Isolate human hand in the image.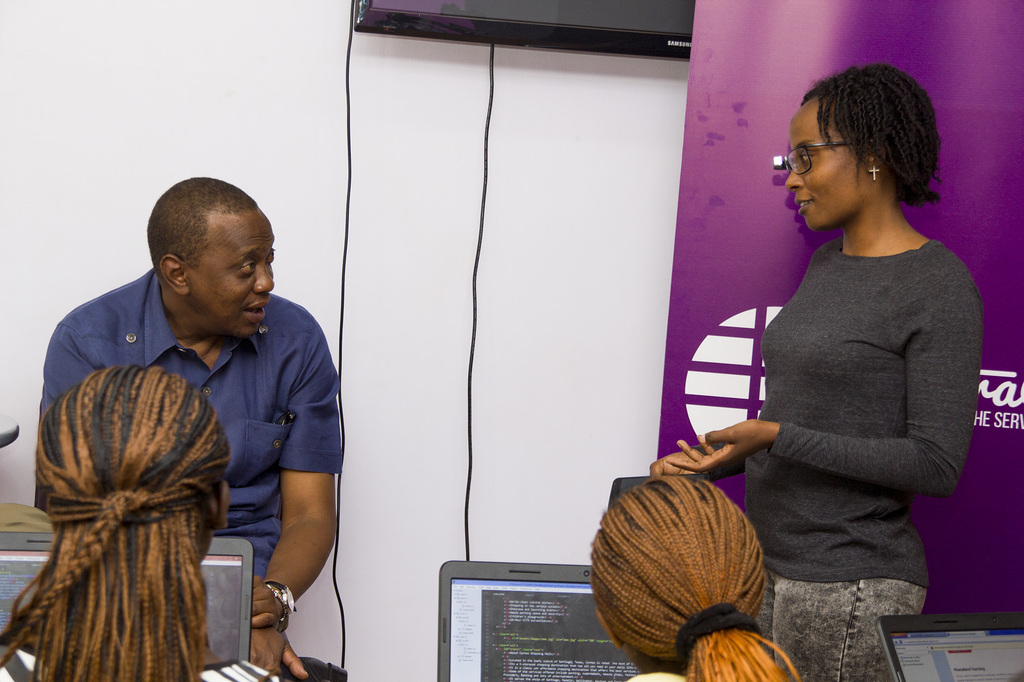
Isolated region: region(660, 402, 819, 488).
